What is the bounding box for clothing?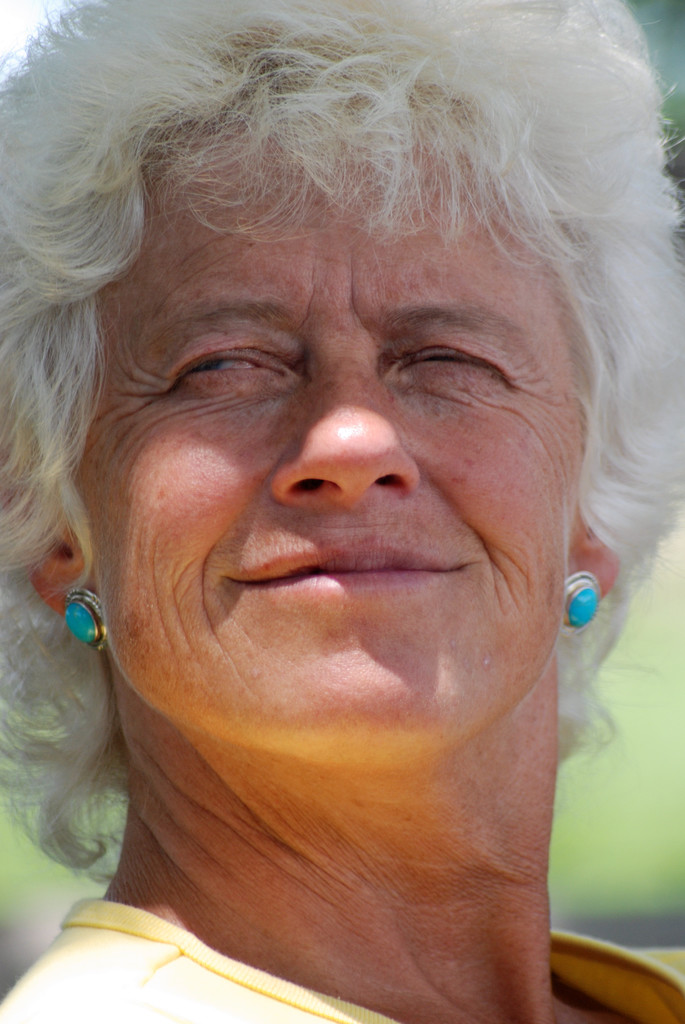
0:891:684:1023.
